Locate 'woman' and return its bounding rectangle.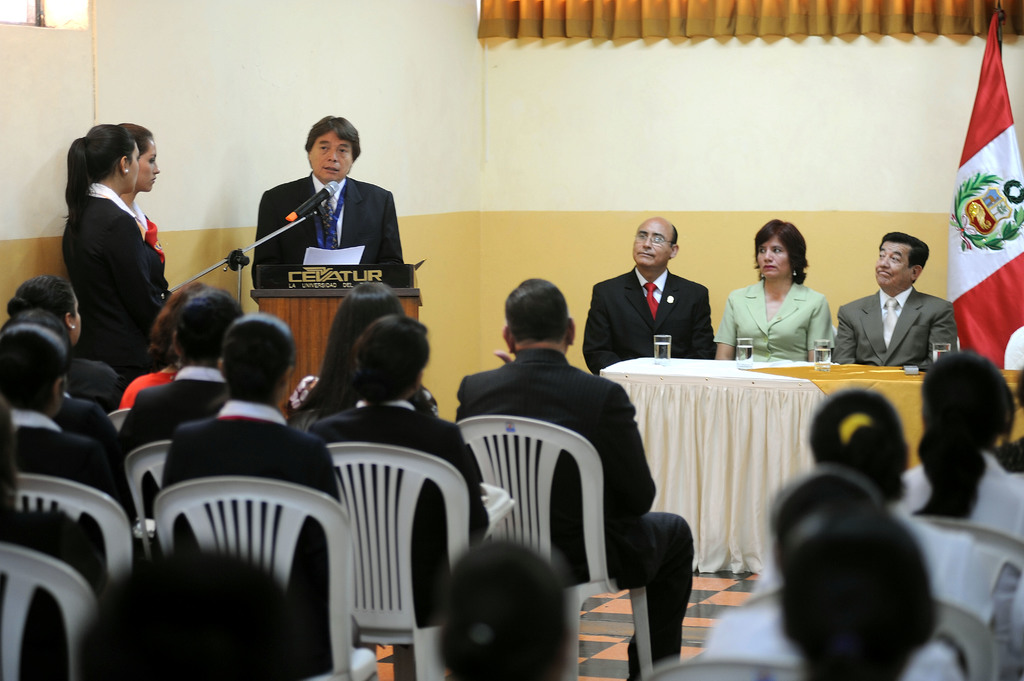
pyautogui.locateOnScreen(289, 277, 445, 409).
